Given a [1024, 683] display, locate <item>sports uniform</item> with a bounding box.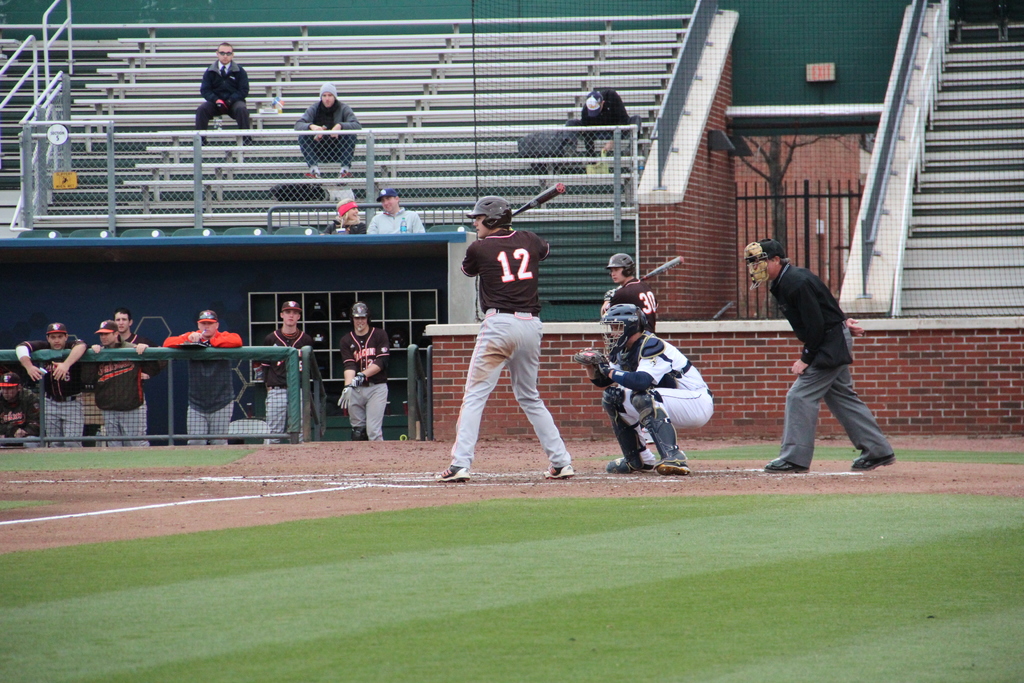
Located: locate(436, 195, 575, 480).
